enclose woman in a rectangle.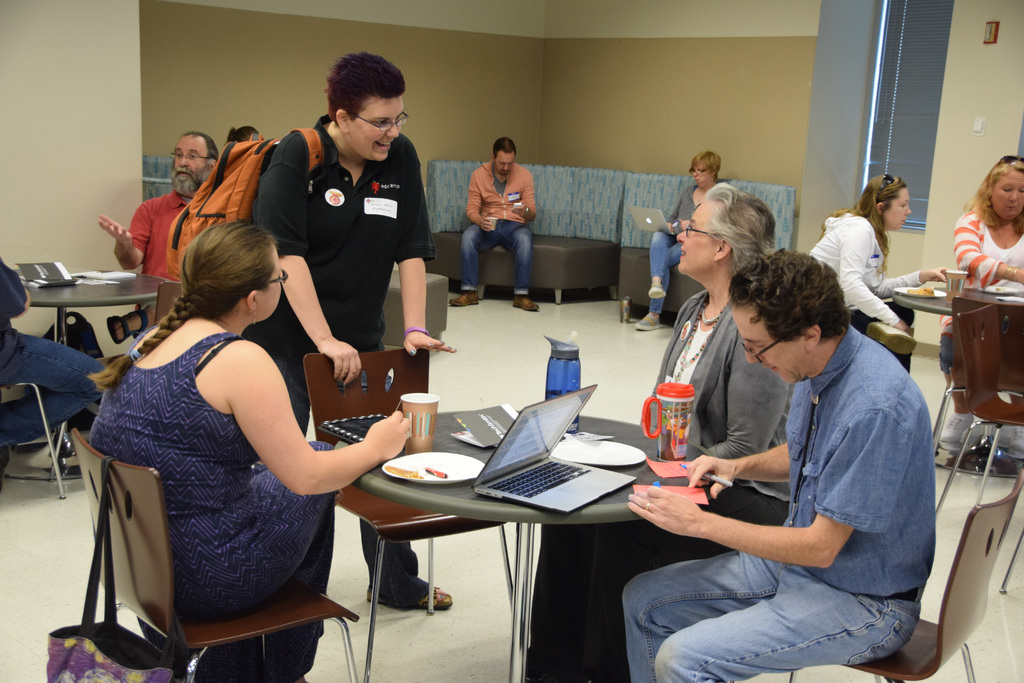
(left=936, top=148, right=1023, bottom=415).
